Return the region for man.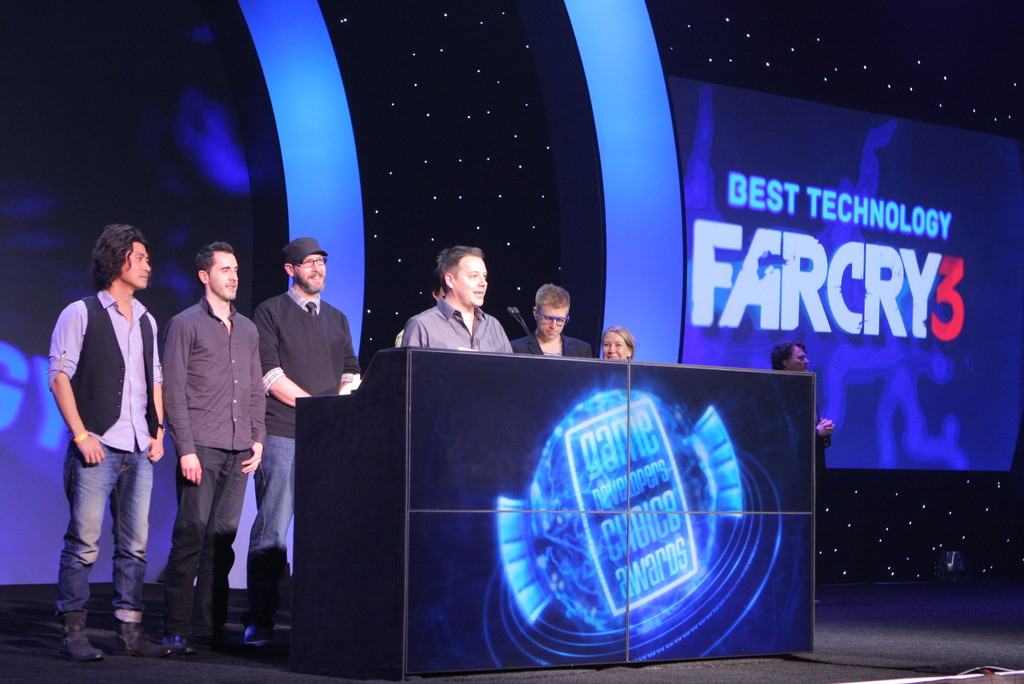
left=772, top=339, right=835, bottom=607.
